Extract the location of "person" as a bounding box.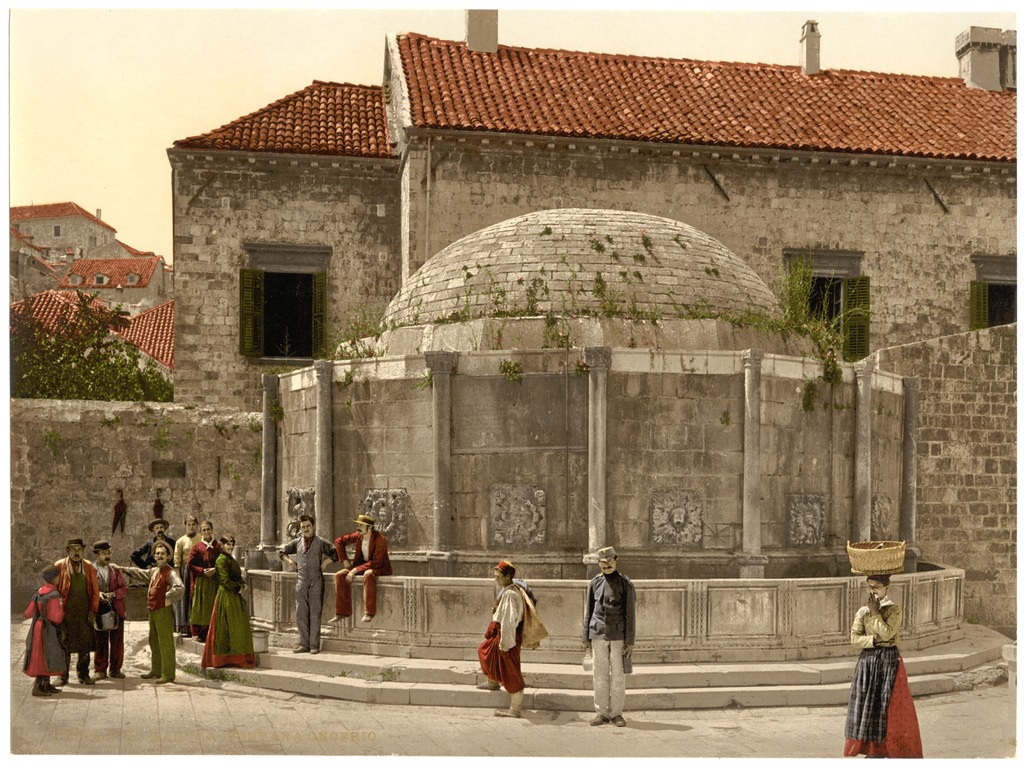
[175, 516, 207, 634].
